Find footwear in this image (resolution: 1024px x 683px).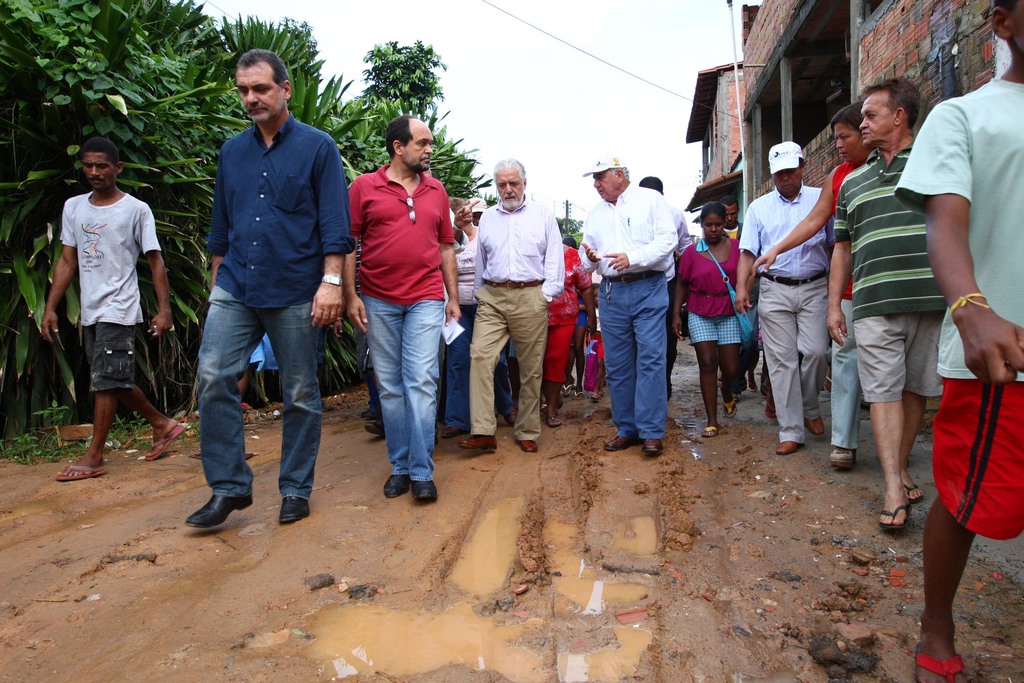
[460,431,497,450].
